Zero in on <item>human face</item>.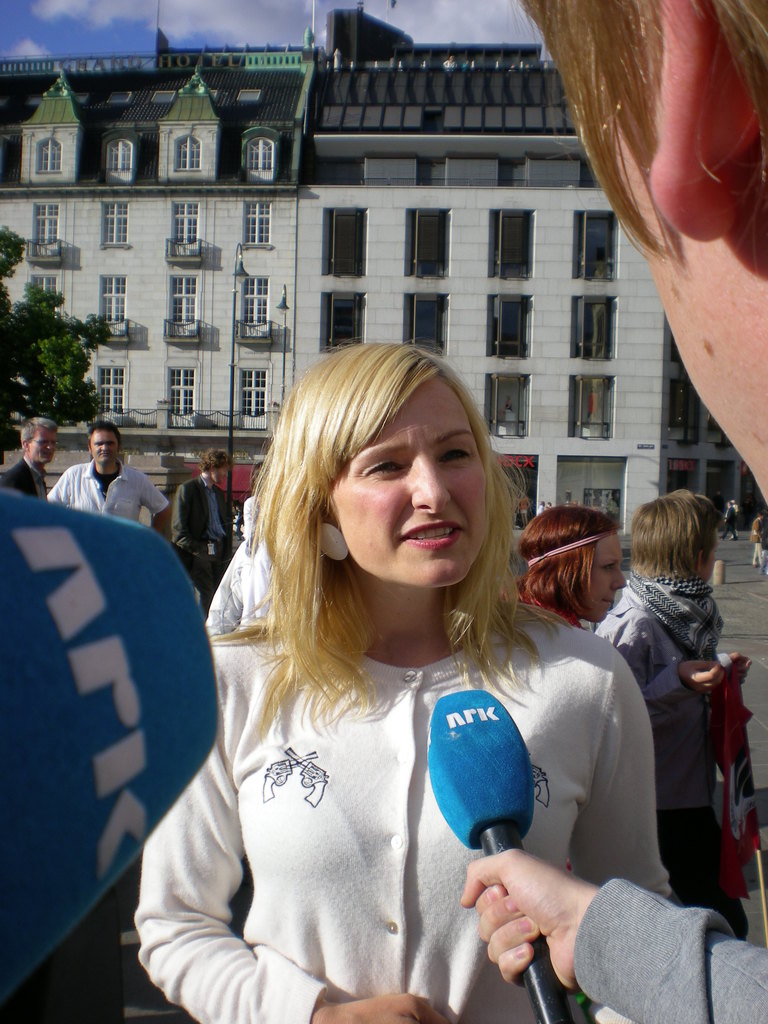
Zeroed in: Rect(617, 125, 728, 442).
